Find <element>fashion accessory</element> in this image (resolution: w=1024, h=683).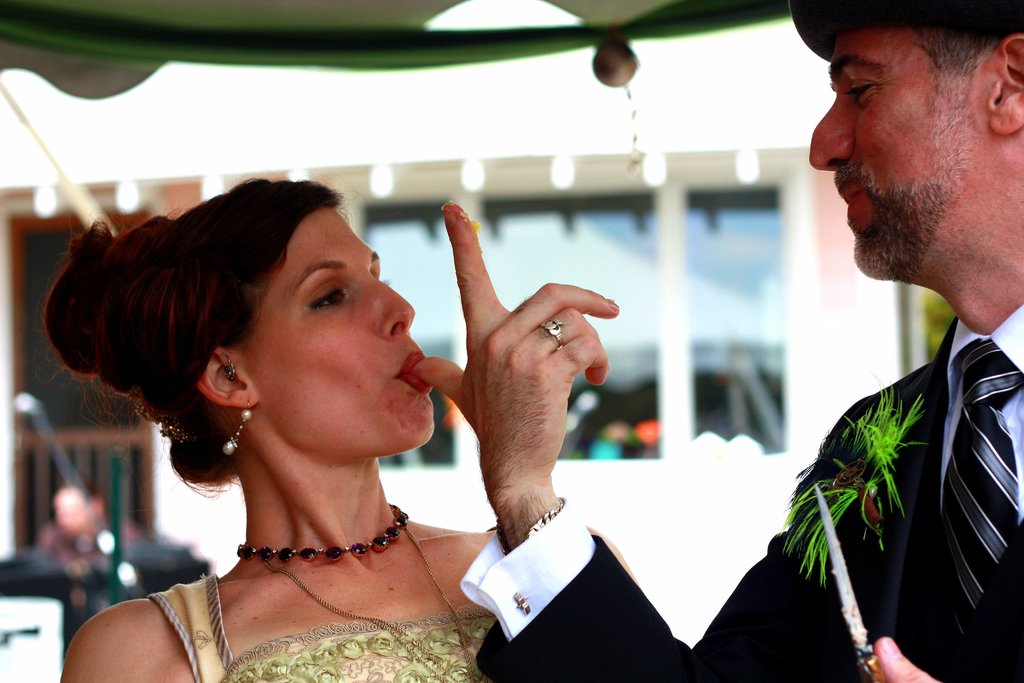
<box>534,319,568,353</box>.
